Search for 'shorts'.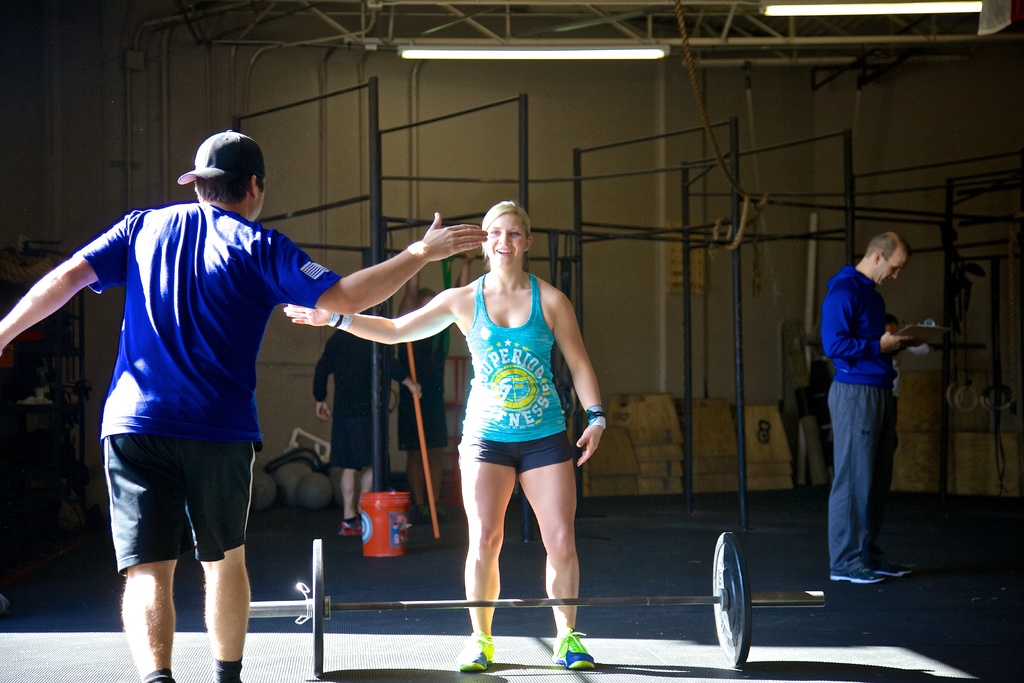
Found at (93, 452, 264, 575).
